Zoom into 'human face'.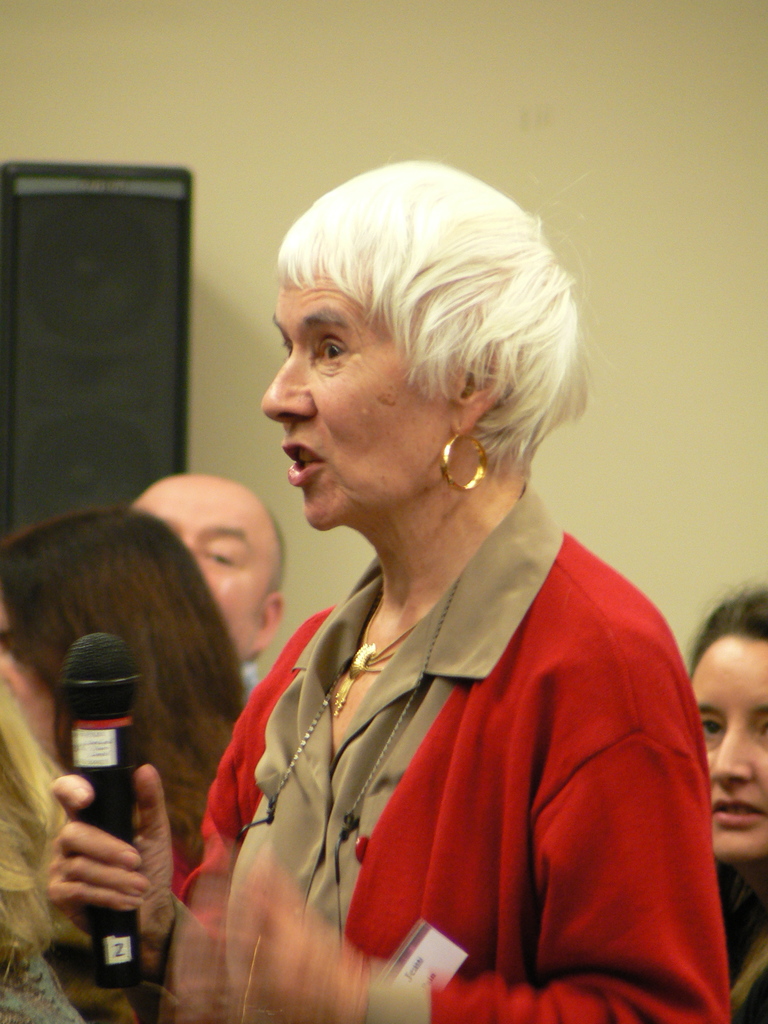
Zoom target: box=[254, 273, 455, 532].
